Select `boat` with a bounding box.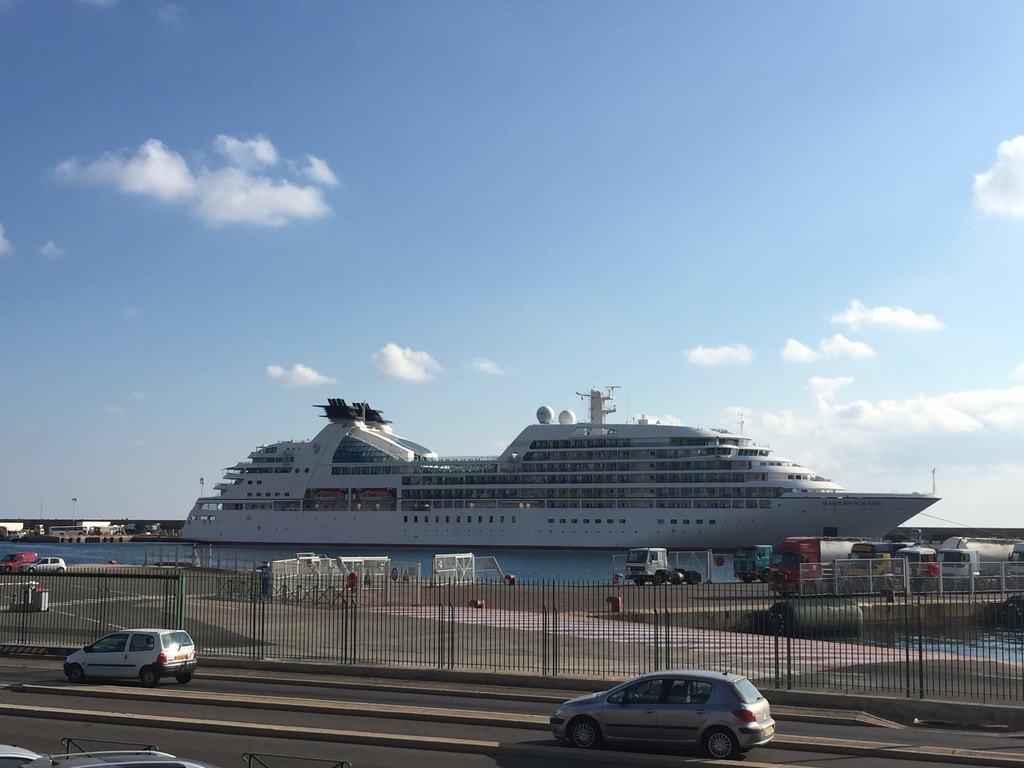
[151, 382, 957, 594].
